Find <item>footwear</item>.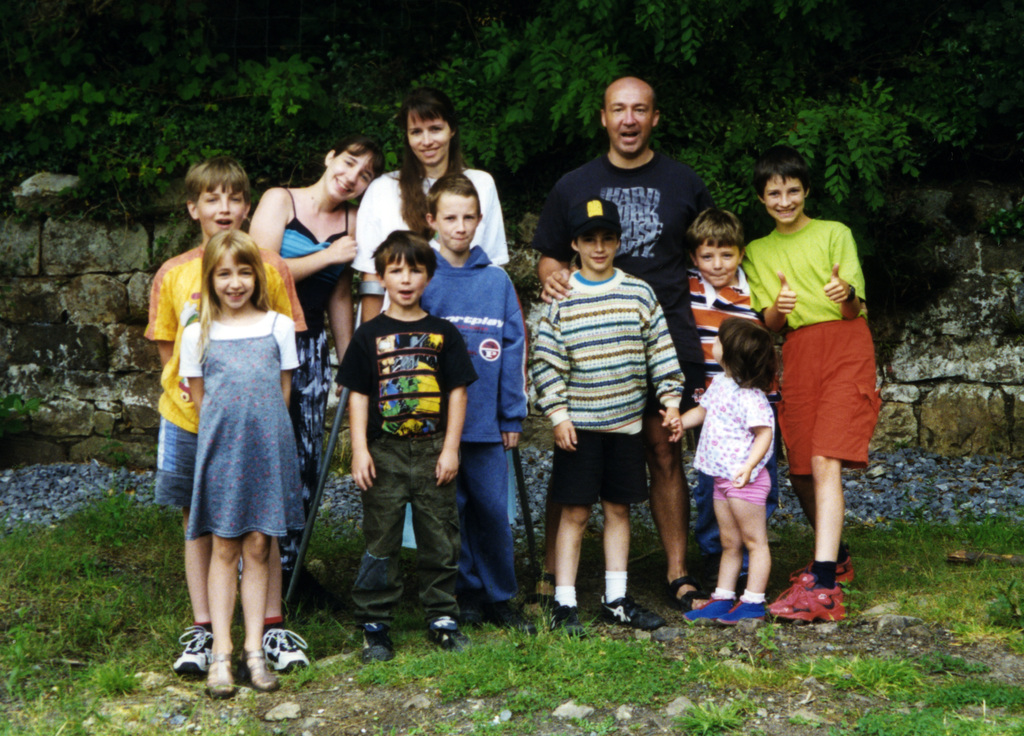
x1=426 y1=619 x2=464 y2=651.
